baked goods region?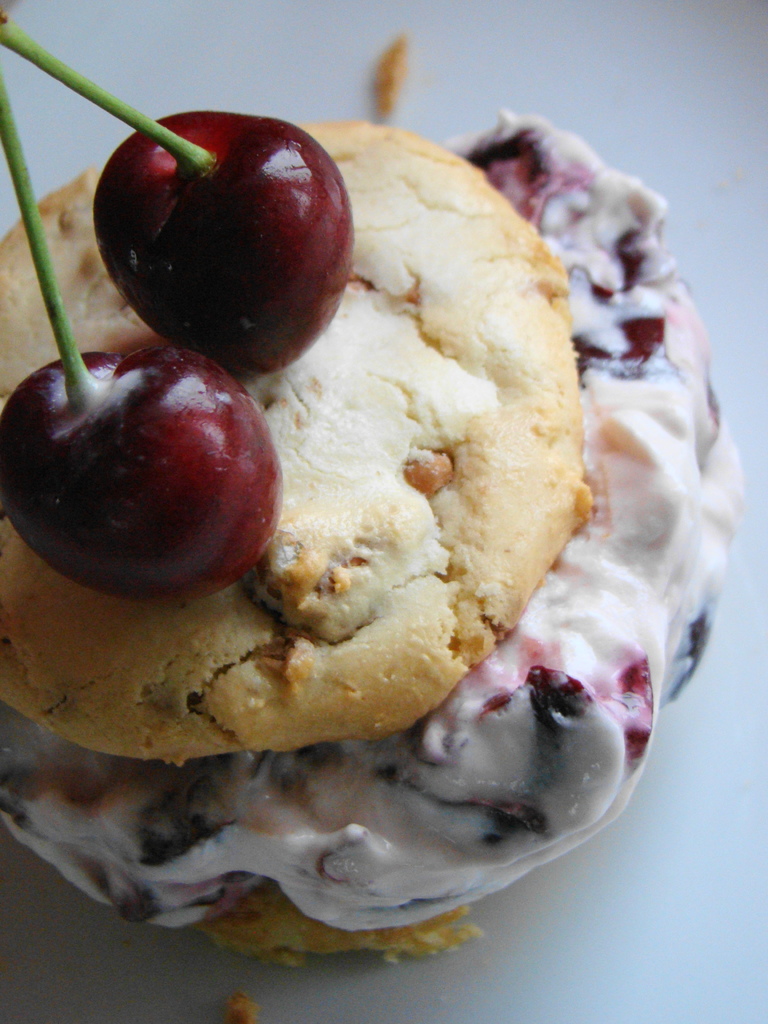
<region>0, 106, 749, 964</region>
